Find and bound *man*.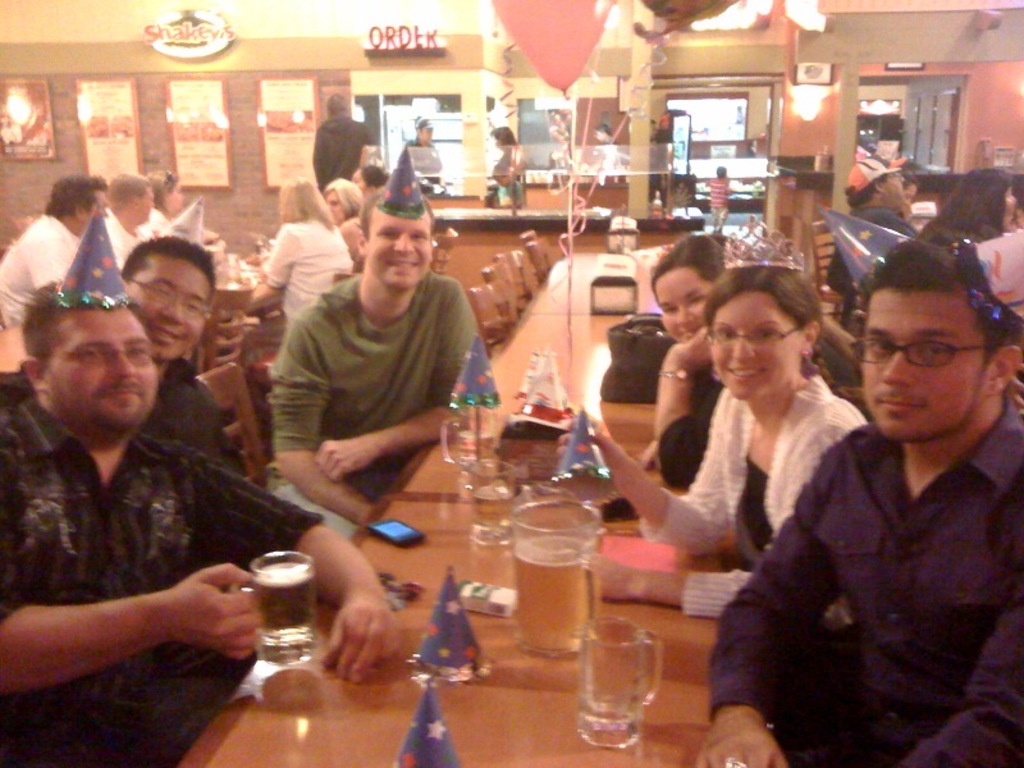
Bound: l=259, t=159, r=488, b=558.
